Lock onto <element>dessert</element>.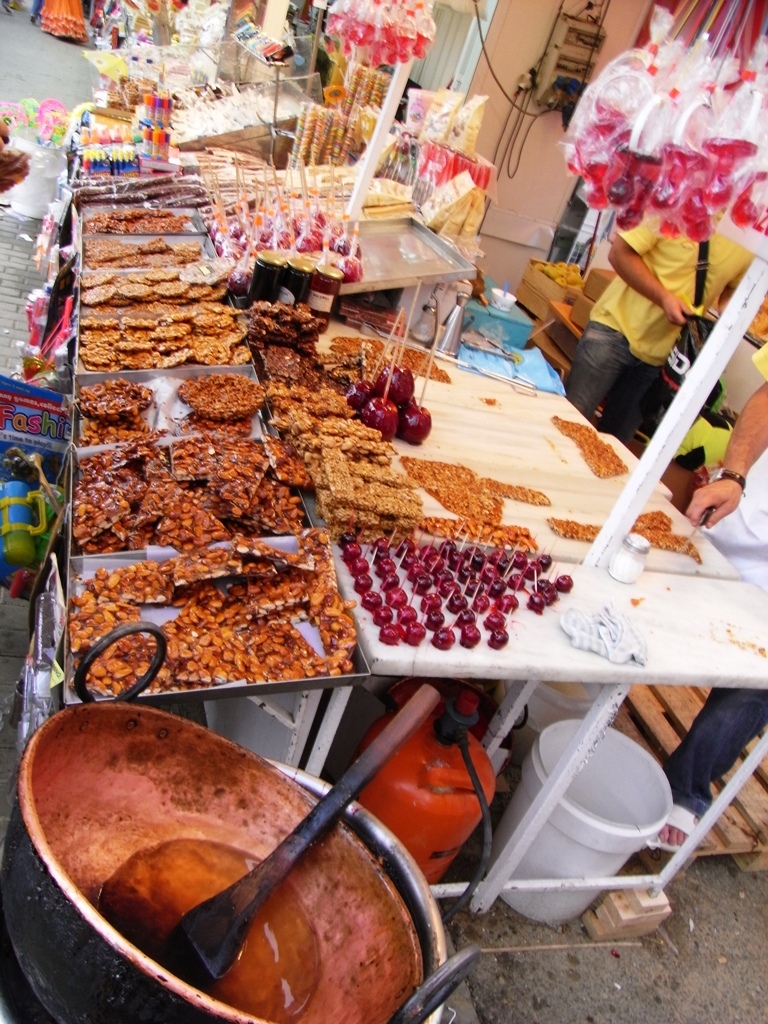
Locked: box(333, 519, 368, 546).
